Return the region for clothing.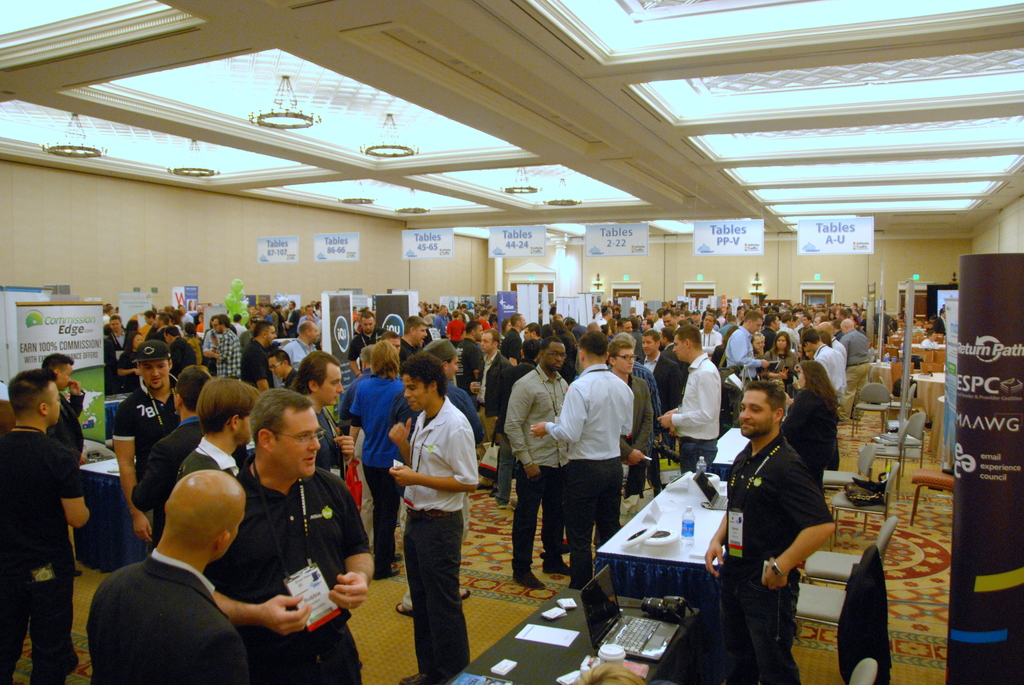
bbox=(641, 354, 680, 413).
